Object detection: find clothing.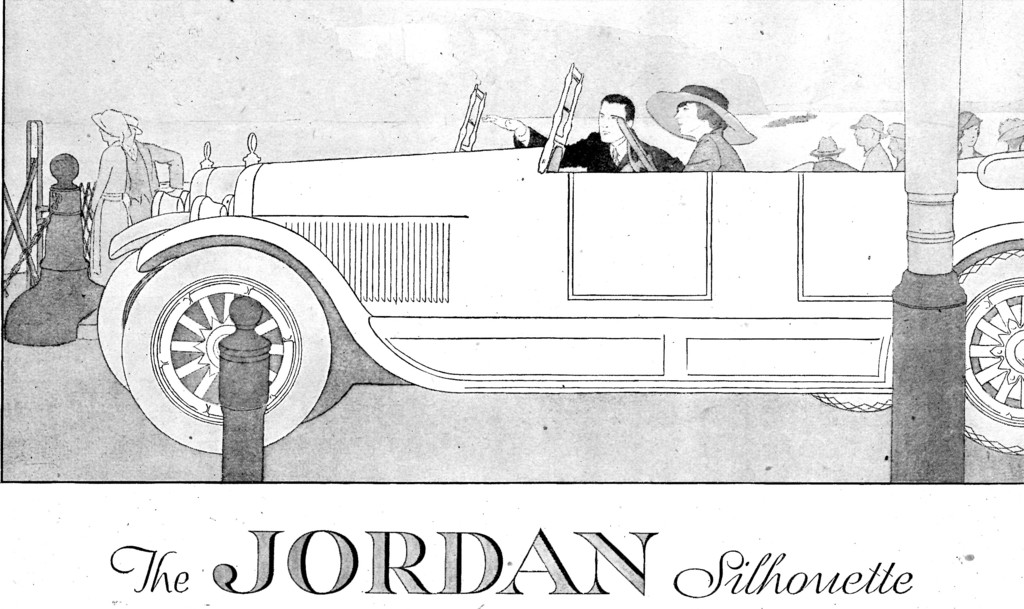
BBox(856, 138, 900, 176).
